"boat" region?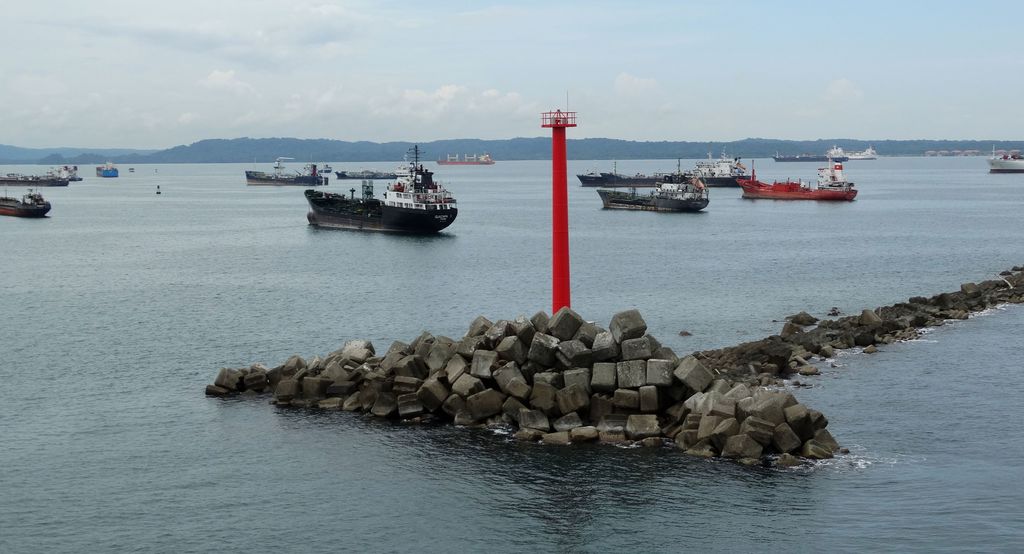
(left=846, top=142, right=875, bottom=162)
